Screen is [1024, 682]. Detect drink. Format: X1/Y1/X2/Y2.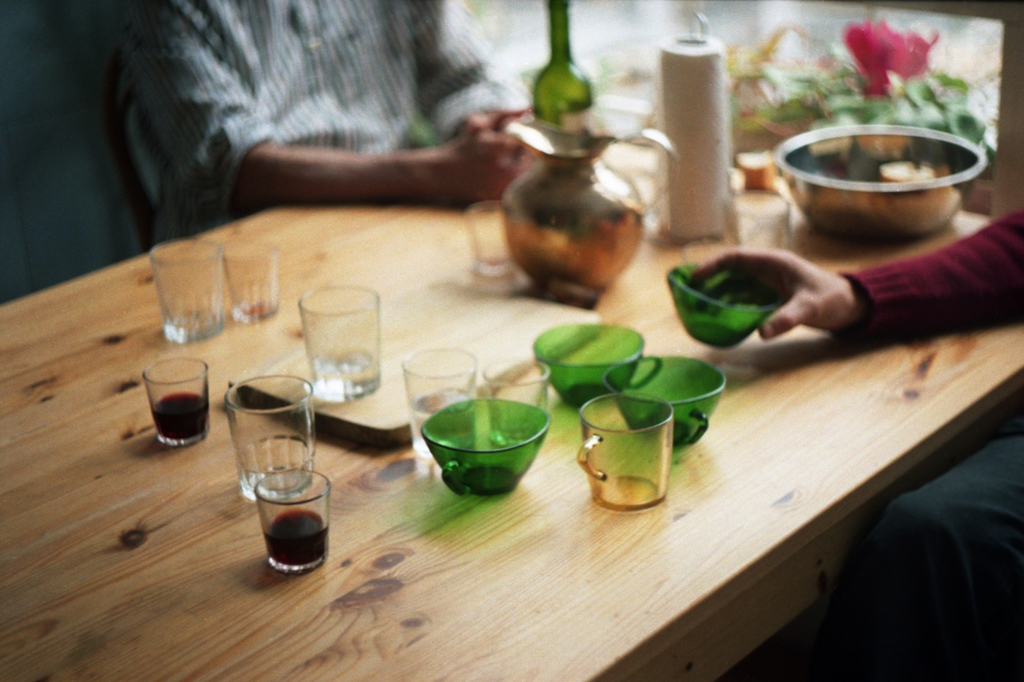
140/361/209/445.
